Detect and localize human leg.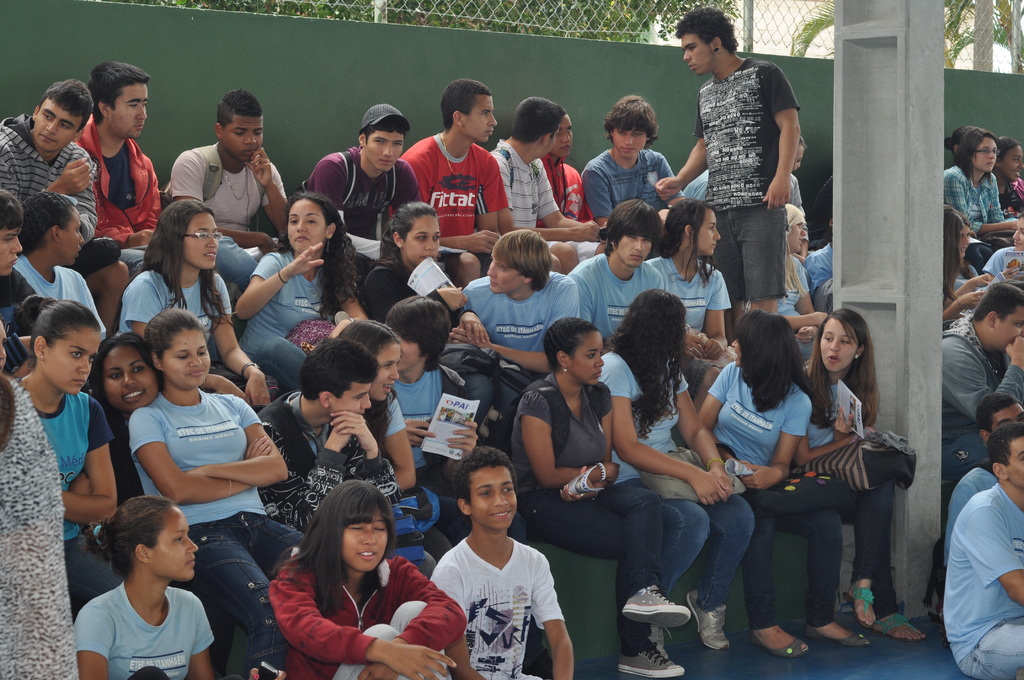
Localized at (left=566, top=238, right=608, bottom=259).
